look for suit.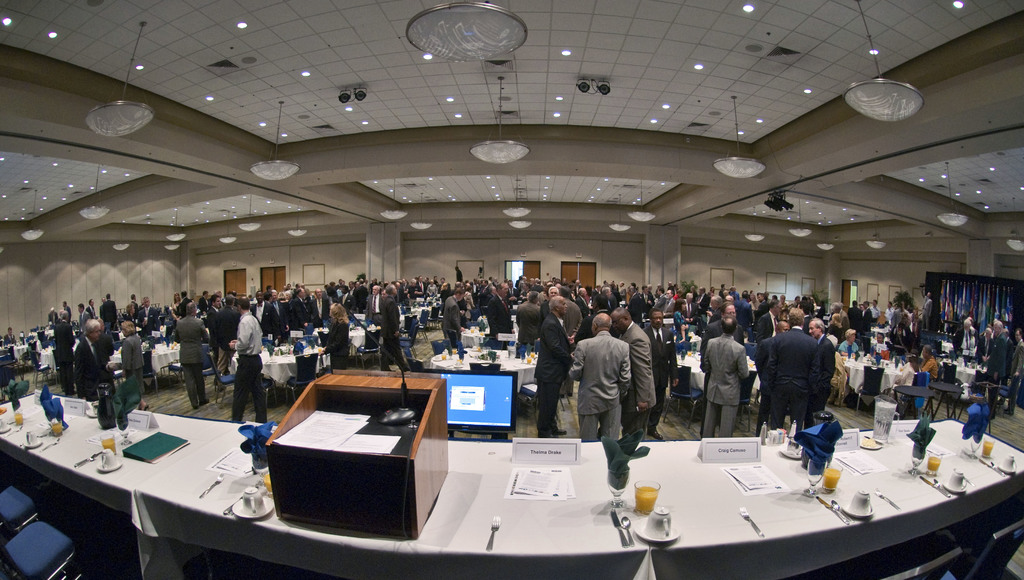
Found: 767 325 821 430.
